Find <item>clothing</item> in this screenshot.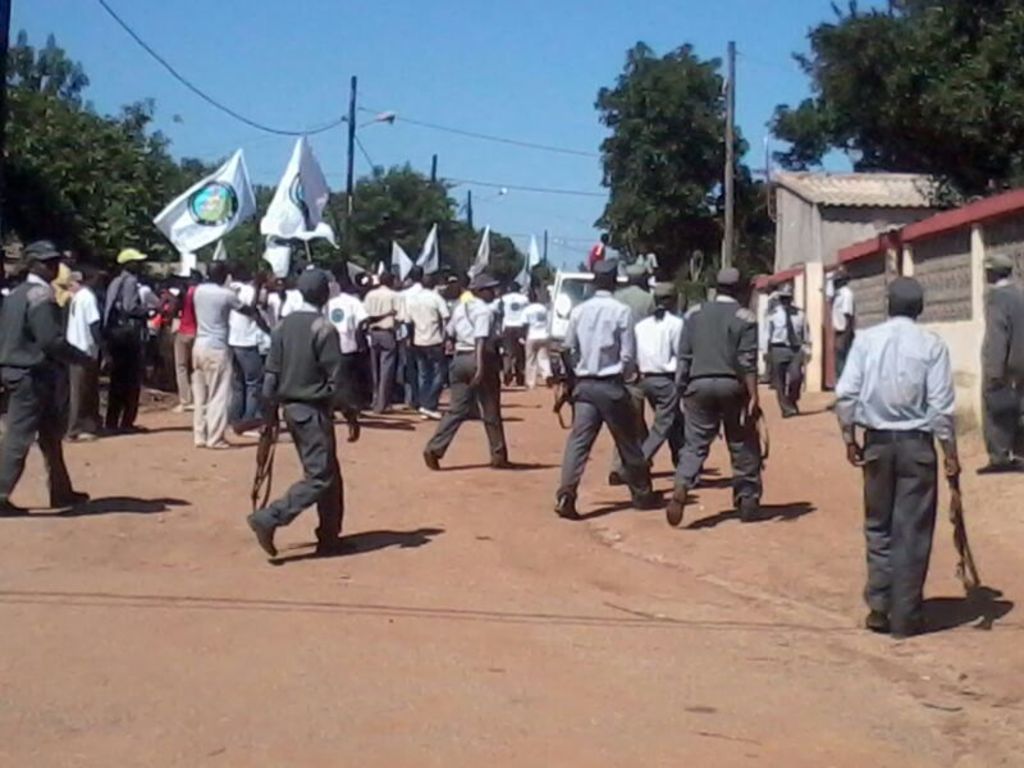
The bounding box for <item>clothing</item> is 0:265:68:498.
